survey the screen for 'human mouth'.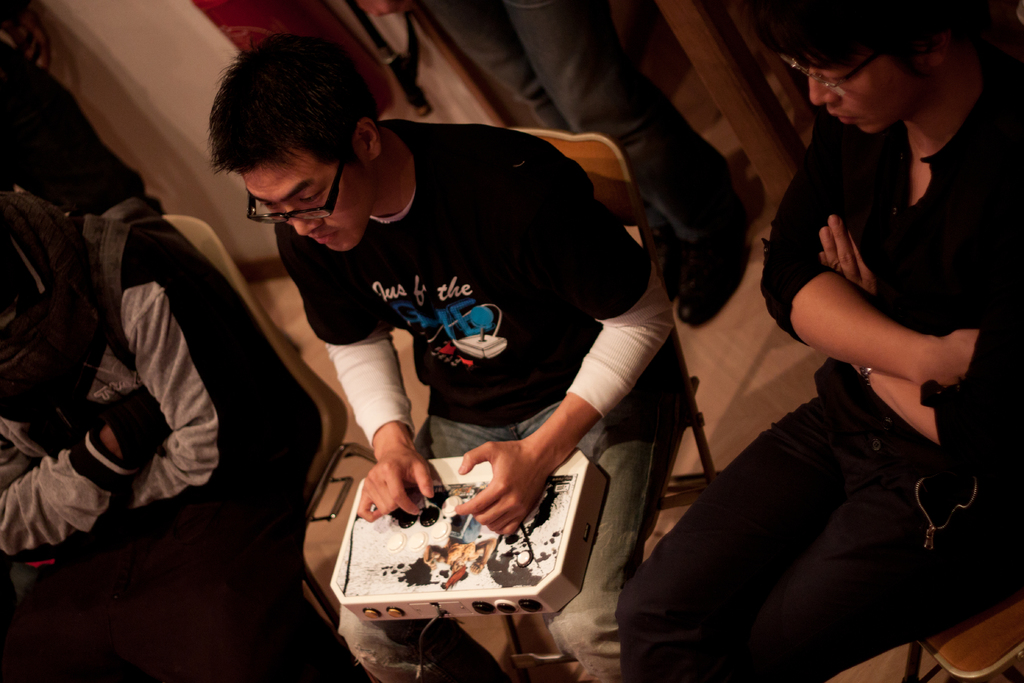
Survey found: (830,111,856,126).
